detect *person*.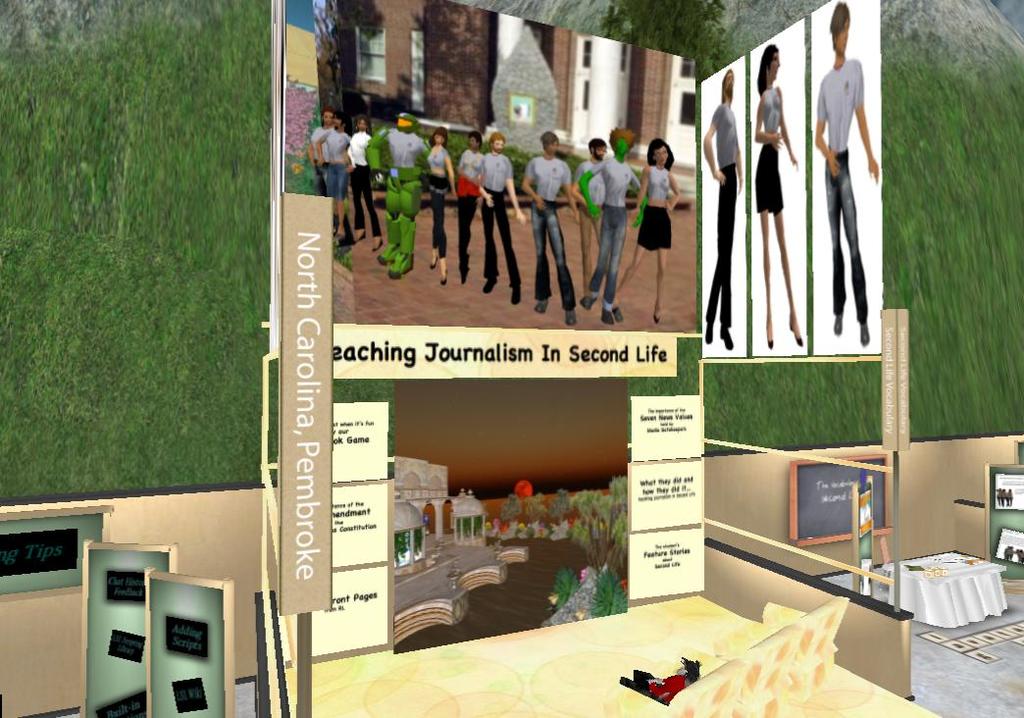
Detected at bbox=[307, 107, 333, 193].
